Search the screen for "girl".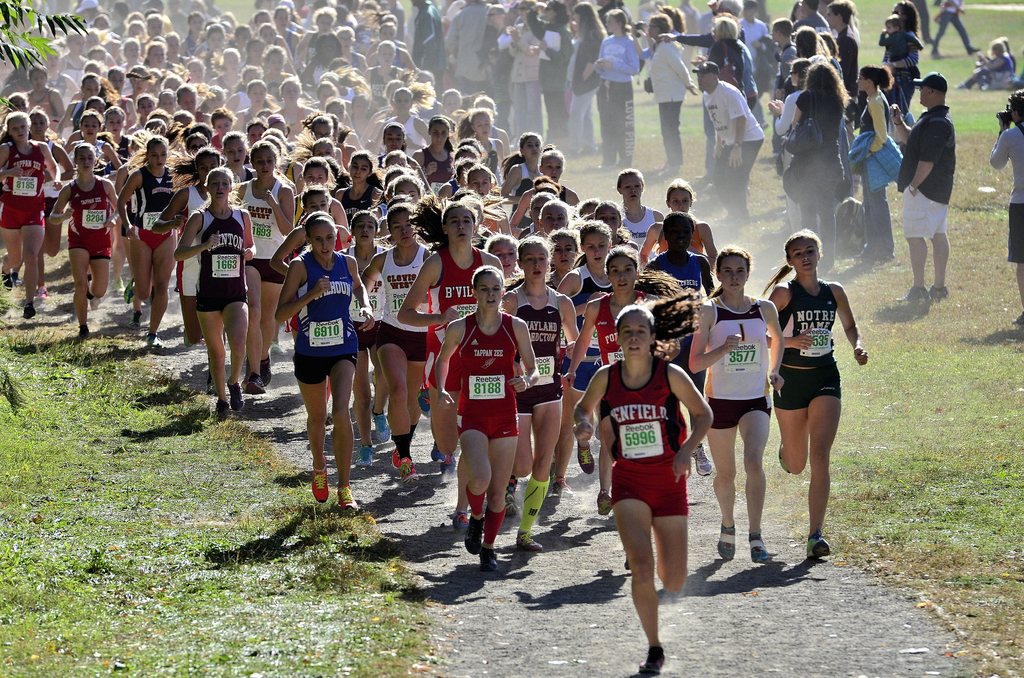
Found at bbox=(768, 56, 815, 231).
